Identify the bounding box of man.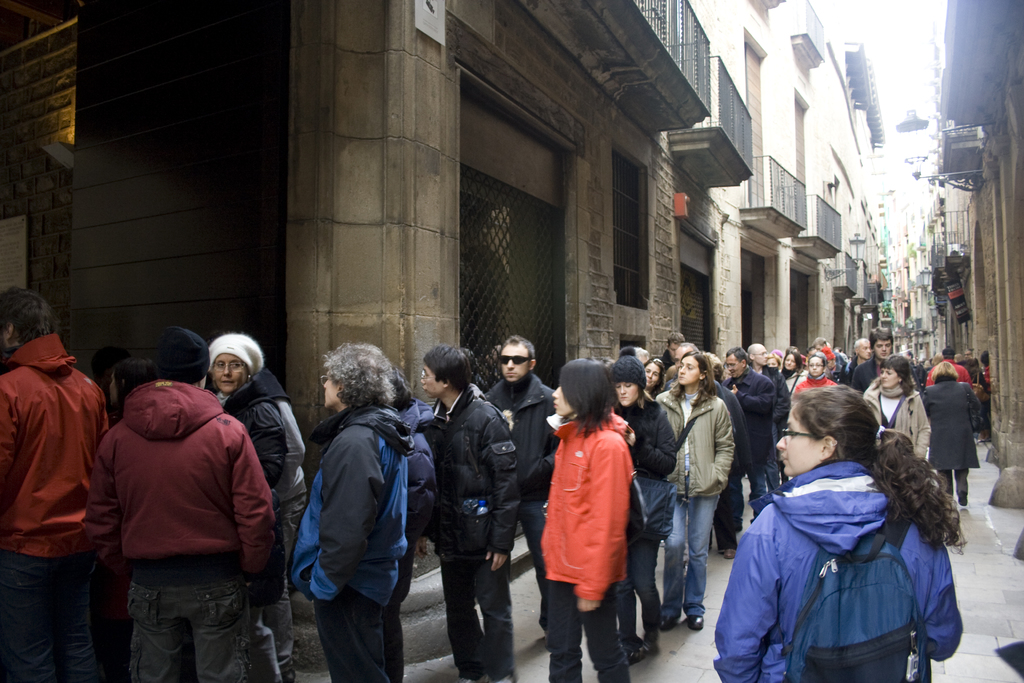
detection(842, 339, 868, 386).
